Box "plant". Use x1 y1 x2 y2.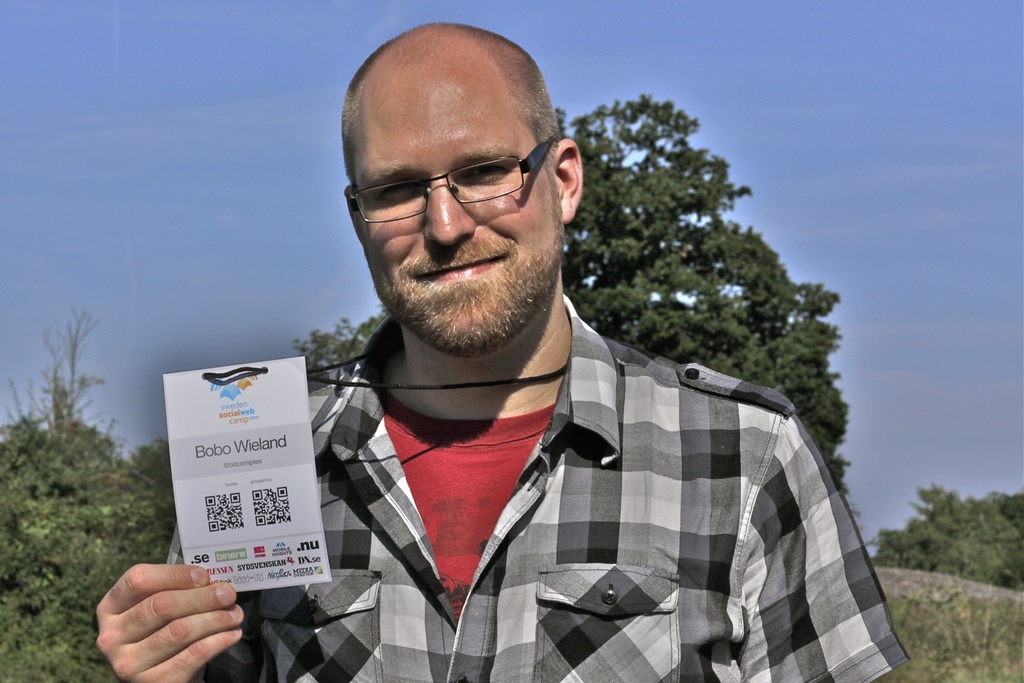
883 584 1023 682.
